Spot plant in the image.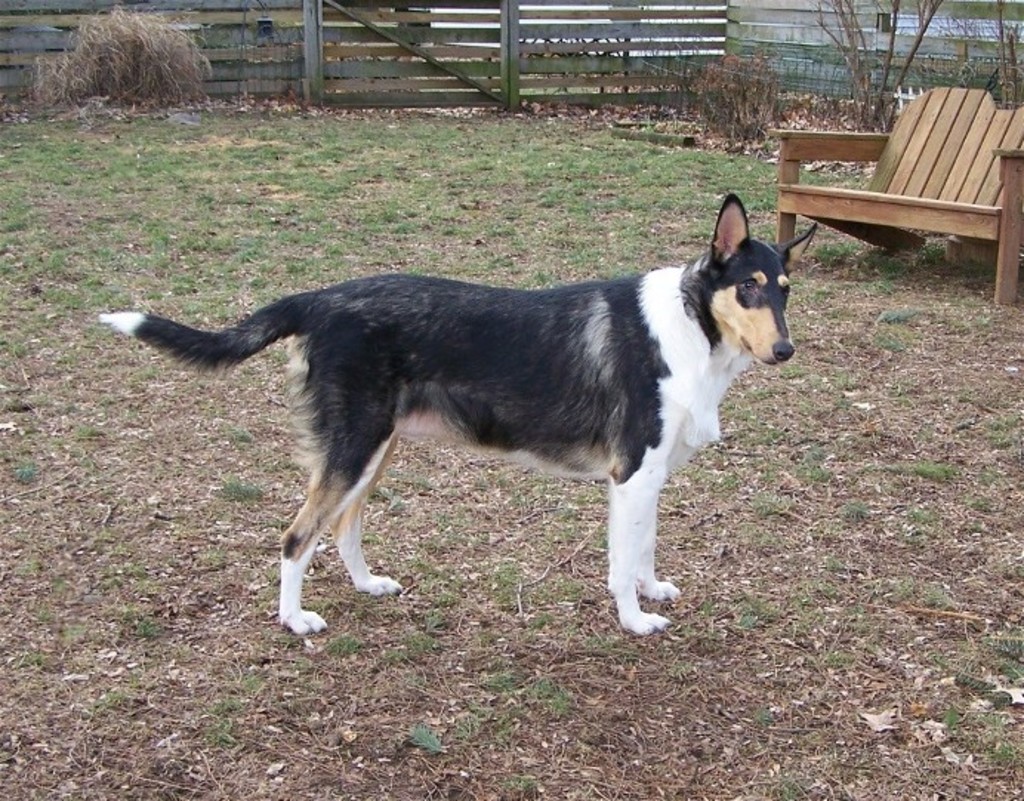
plant found at box=[257, 586, 271, 610].
